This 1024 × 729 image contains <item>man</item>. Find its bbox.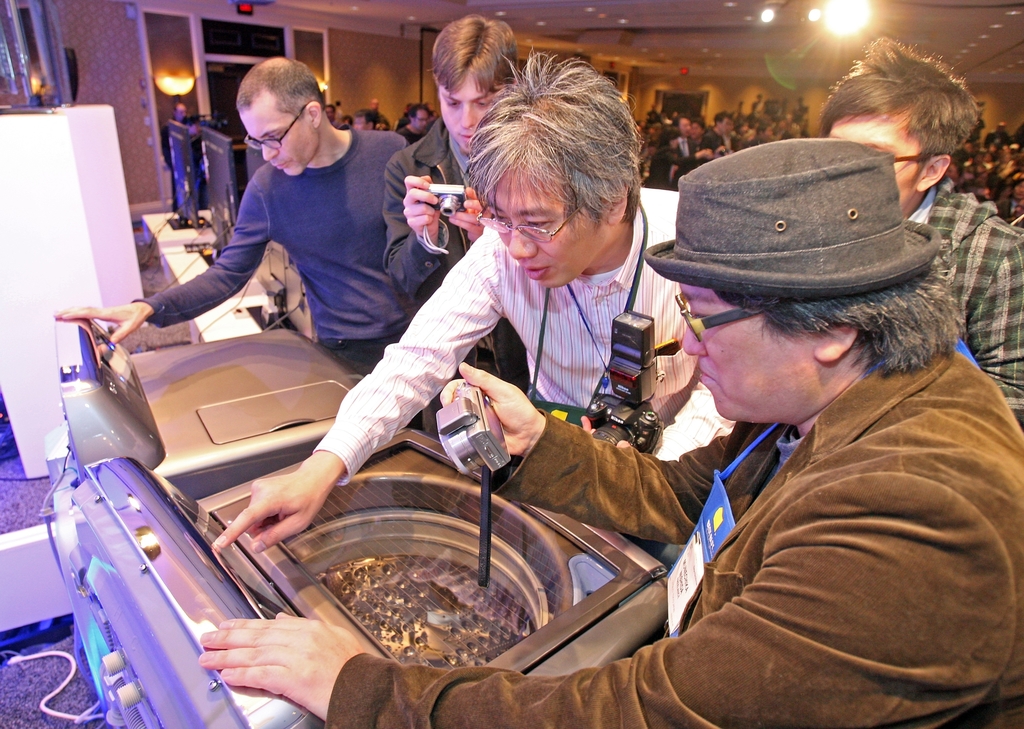
x1=698, y1=111, x2=732, y2=161.
